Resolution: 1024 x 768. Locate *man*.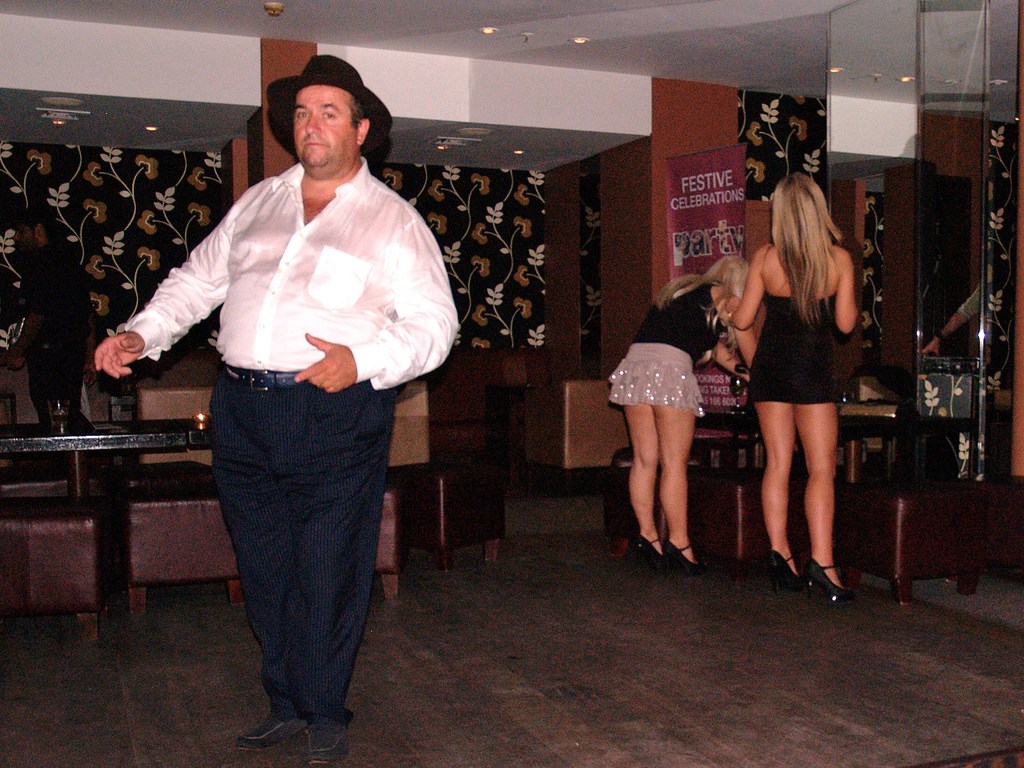
region(121, 24, 456, 748).
